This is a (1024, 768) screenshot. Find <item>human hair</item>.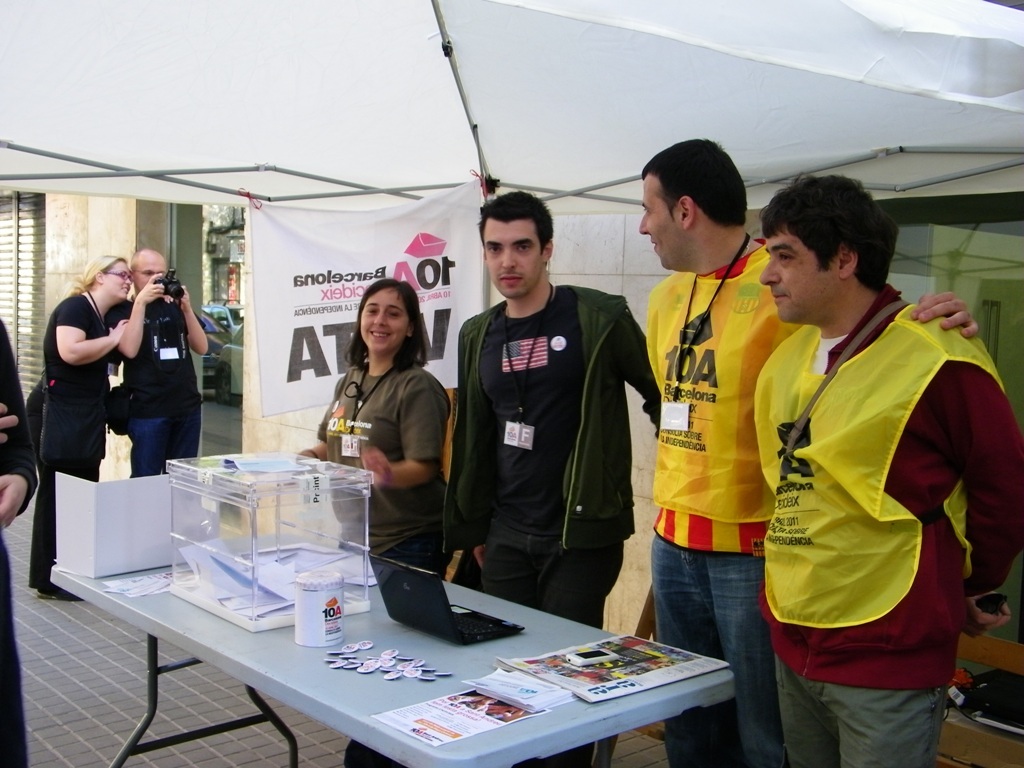
Bounding box: <box>67,254,132,296</box>.
